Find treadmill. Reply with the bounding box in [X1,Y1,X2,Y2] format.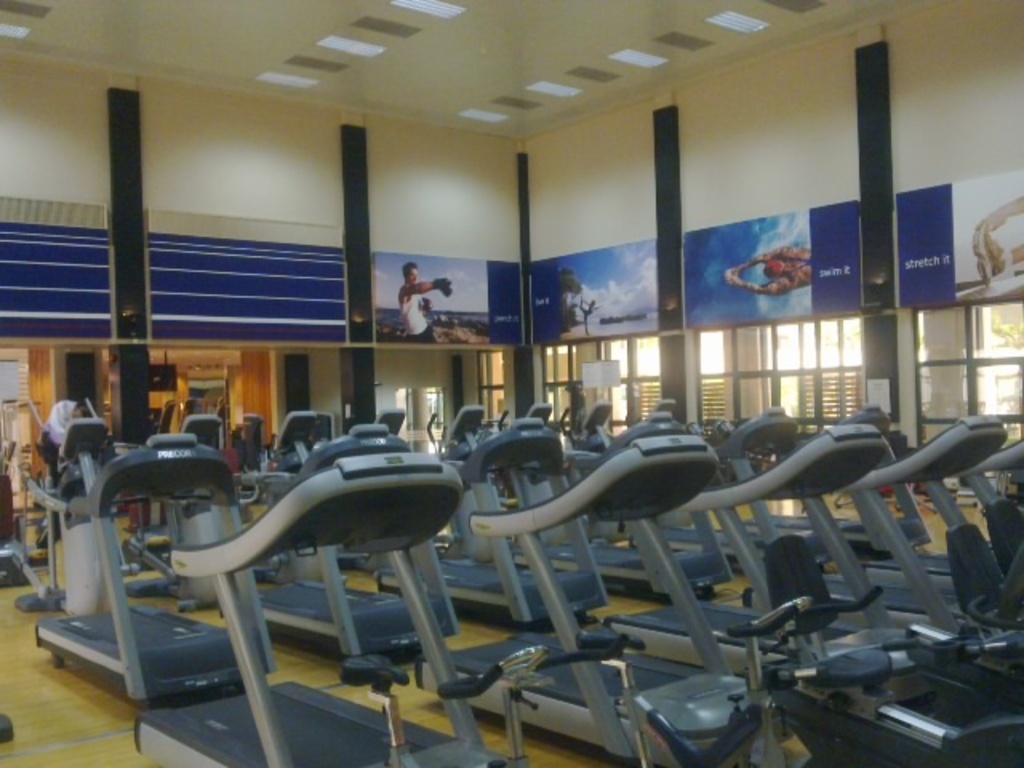
[259,422,461,654].
